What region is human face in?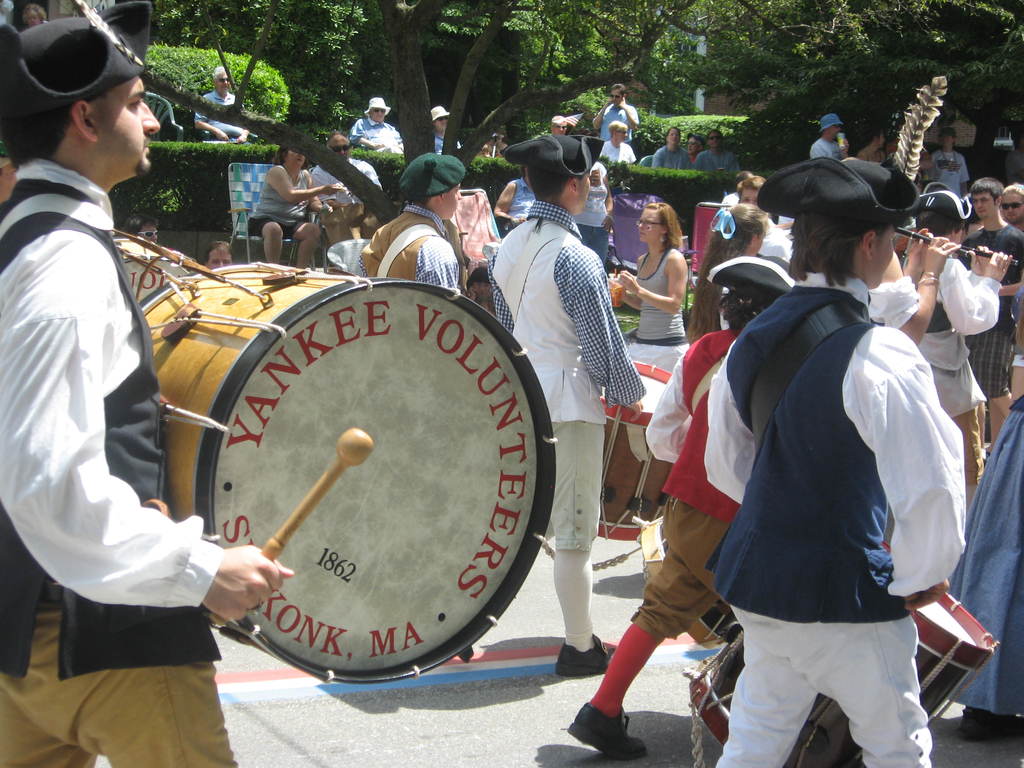
locate(326, 138, 350, 157).
